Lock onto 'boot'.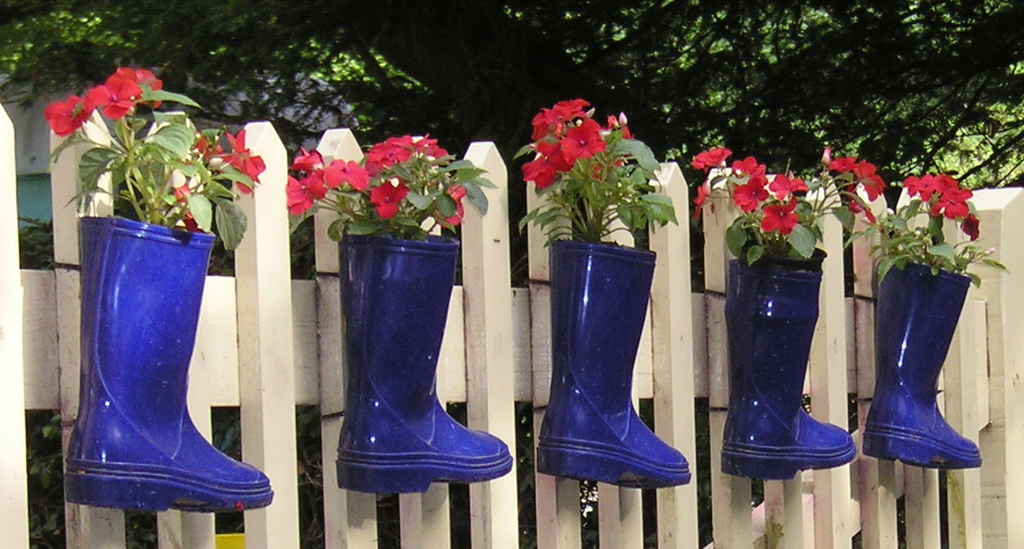
Locked: detection(331, 203, 488, 501).
